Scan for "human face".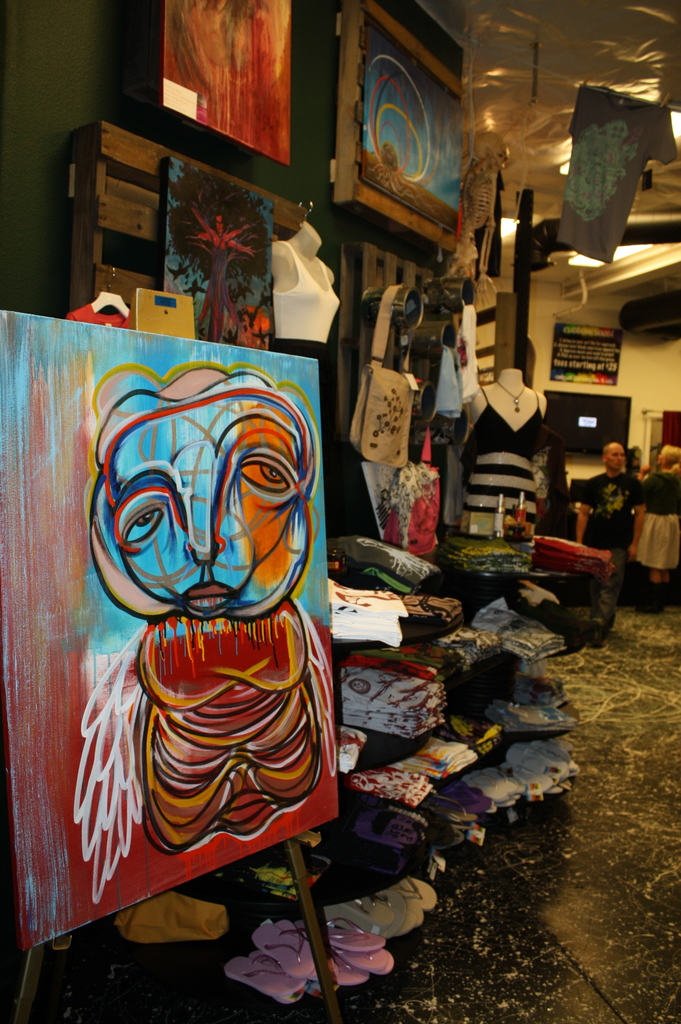
Scan result: bbox=[601, 445, 629, 474].
